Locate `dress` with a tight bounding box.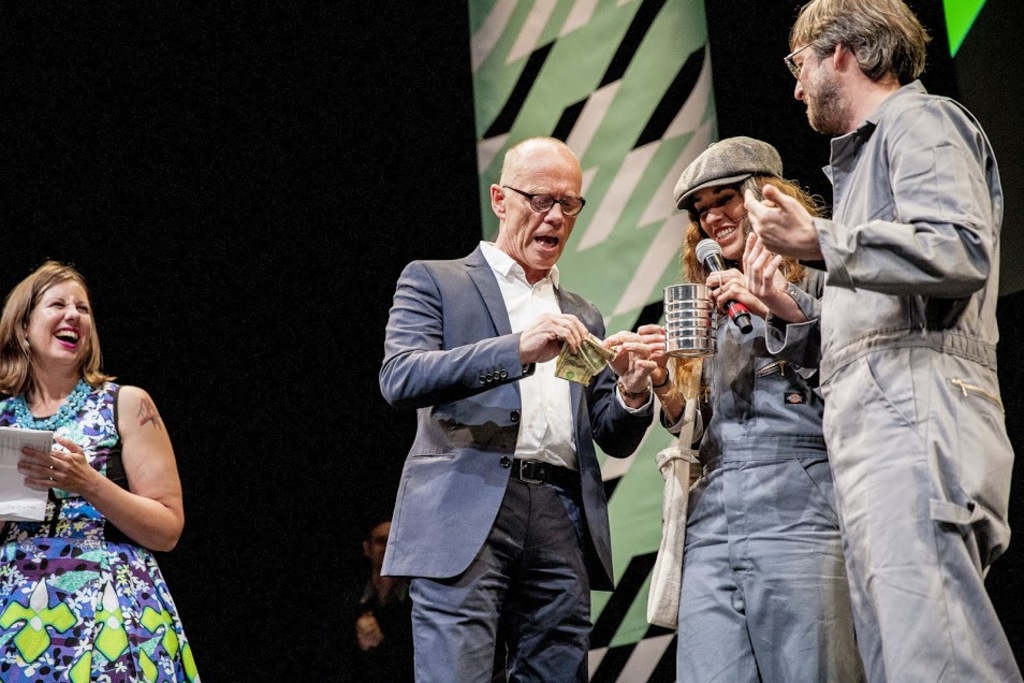
<bbox>0, 374, 202, 682</bbox>.
